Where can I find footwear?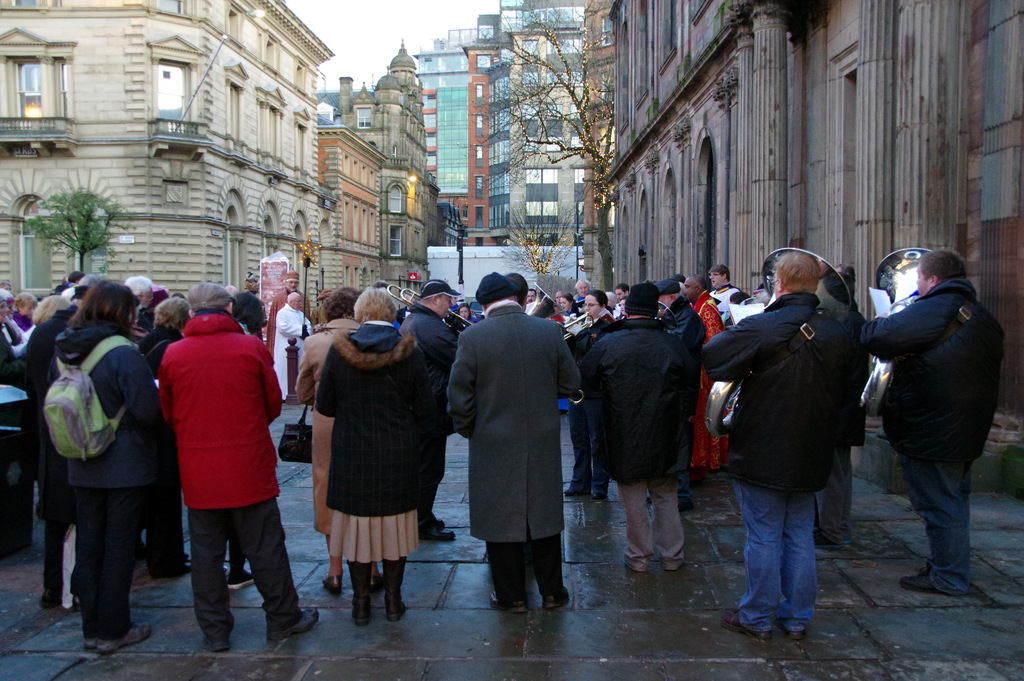
You can find it at 898, 561, 957, 594.
